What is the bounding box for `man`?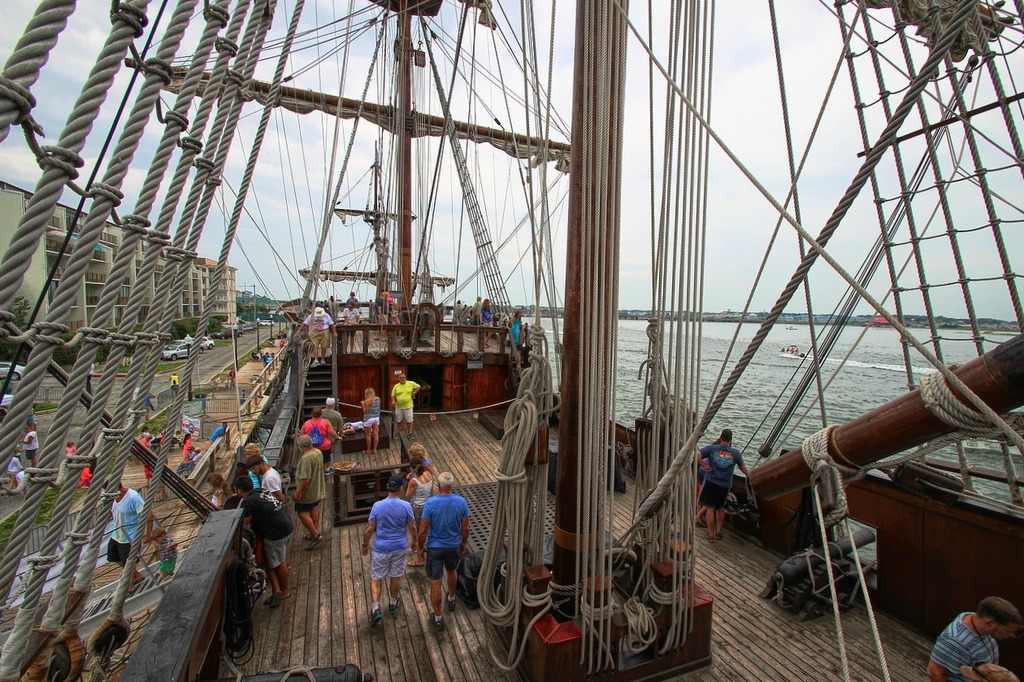
(315, 397, 335, 433).
